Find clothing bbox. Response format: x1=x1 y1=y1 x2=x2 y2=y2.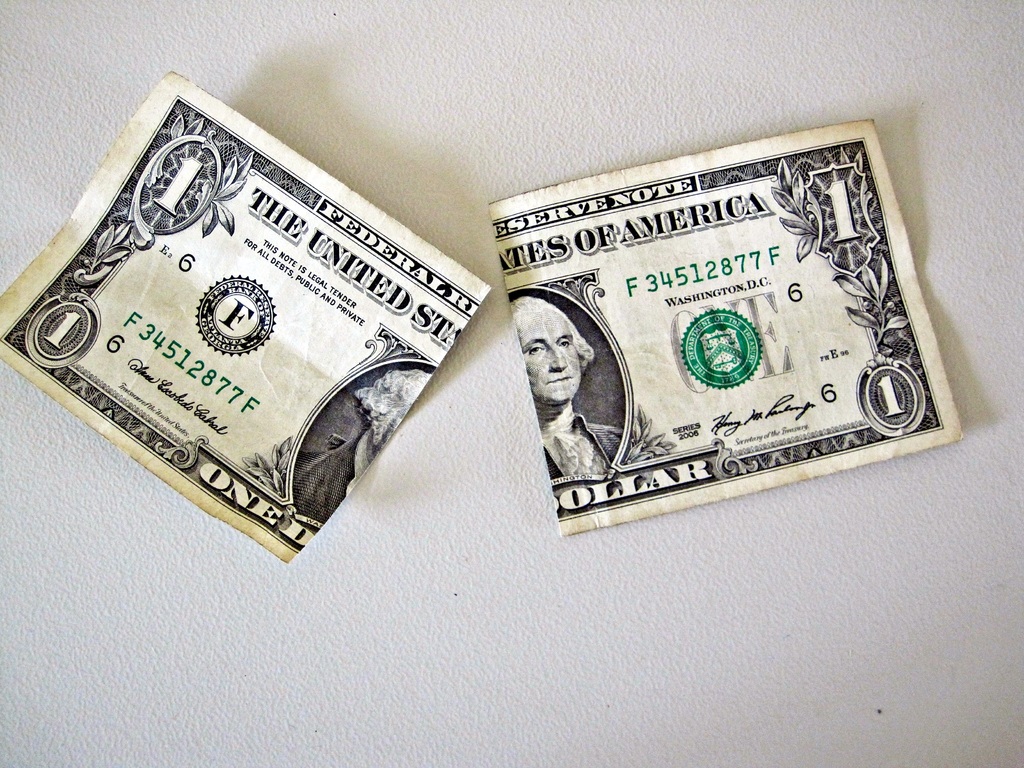
x1=550 y1=419 x2=621 y2=484.
